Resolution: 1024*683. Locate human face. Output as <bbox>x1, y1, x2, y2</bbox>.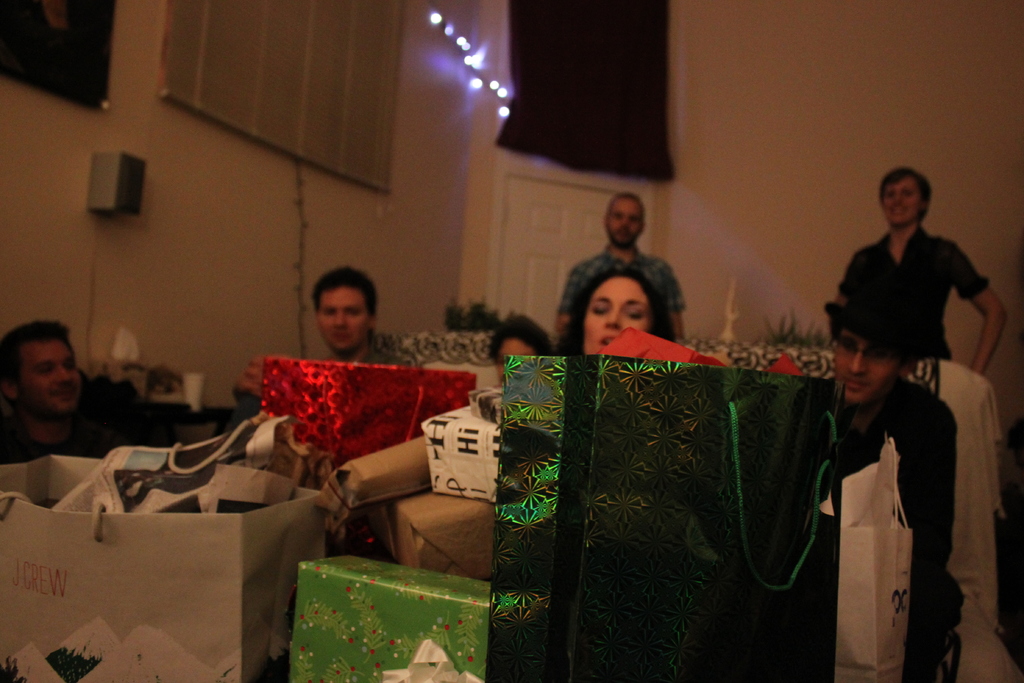
<bbox>836, 333, 892, 404</bbox>.
